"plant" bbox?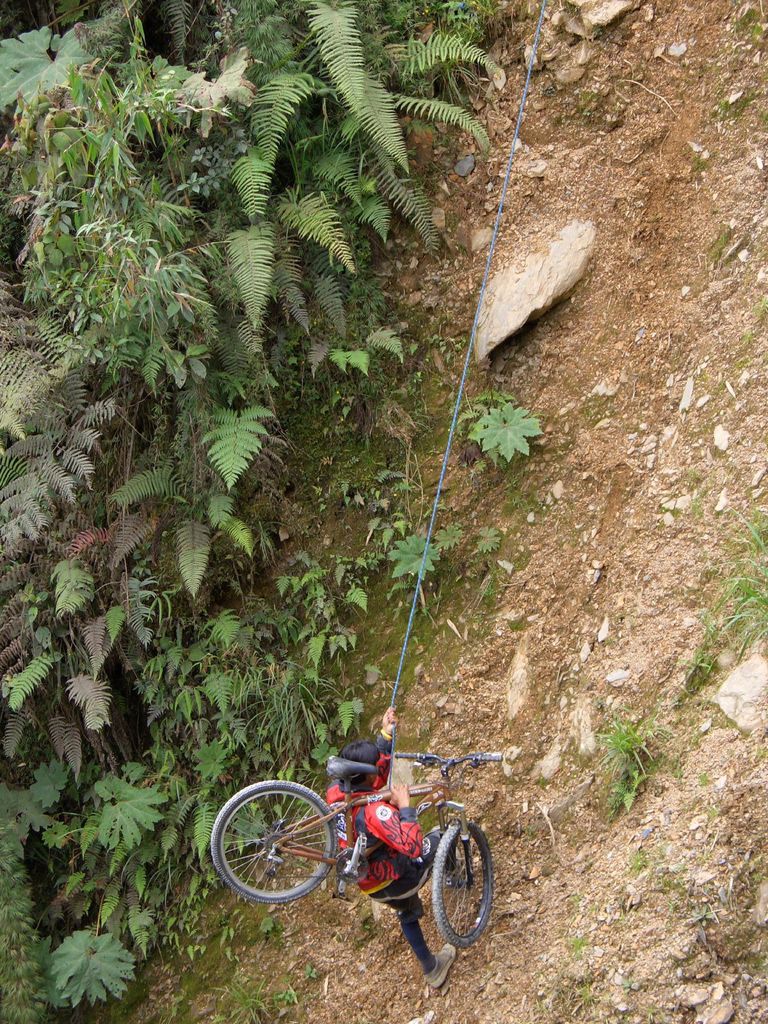
594, 706, 671, 824
